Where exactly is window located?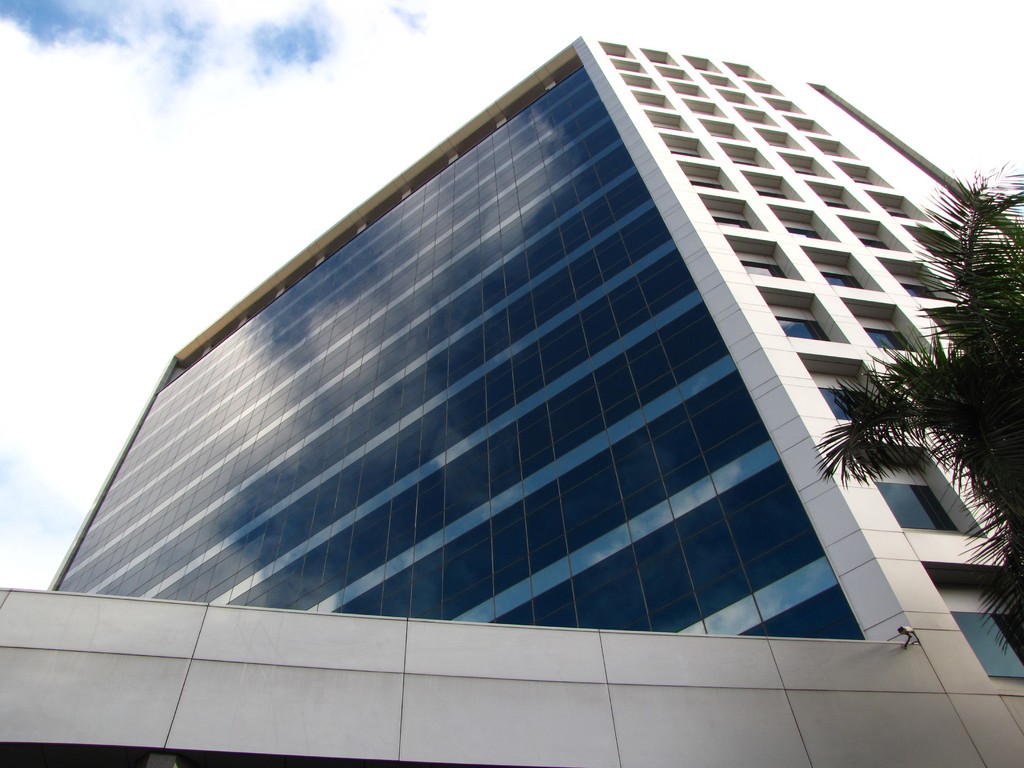
Its bounding box is left=805, top=138, right=860, bottom=159.
